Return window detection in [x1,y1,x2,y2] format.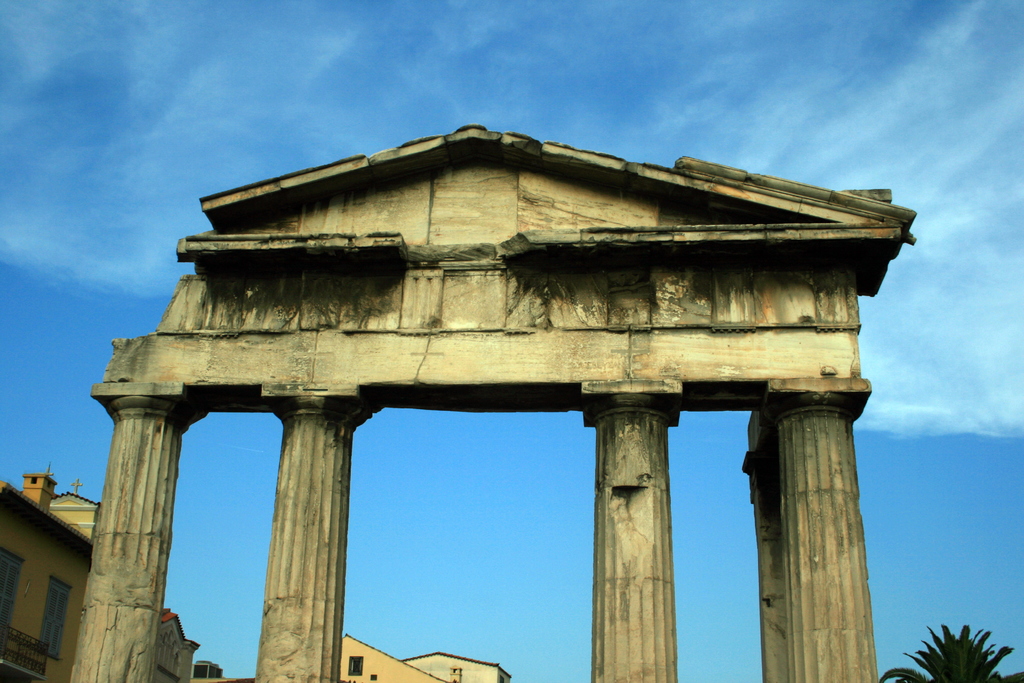
[47,479,54,489].
